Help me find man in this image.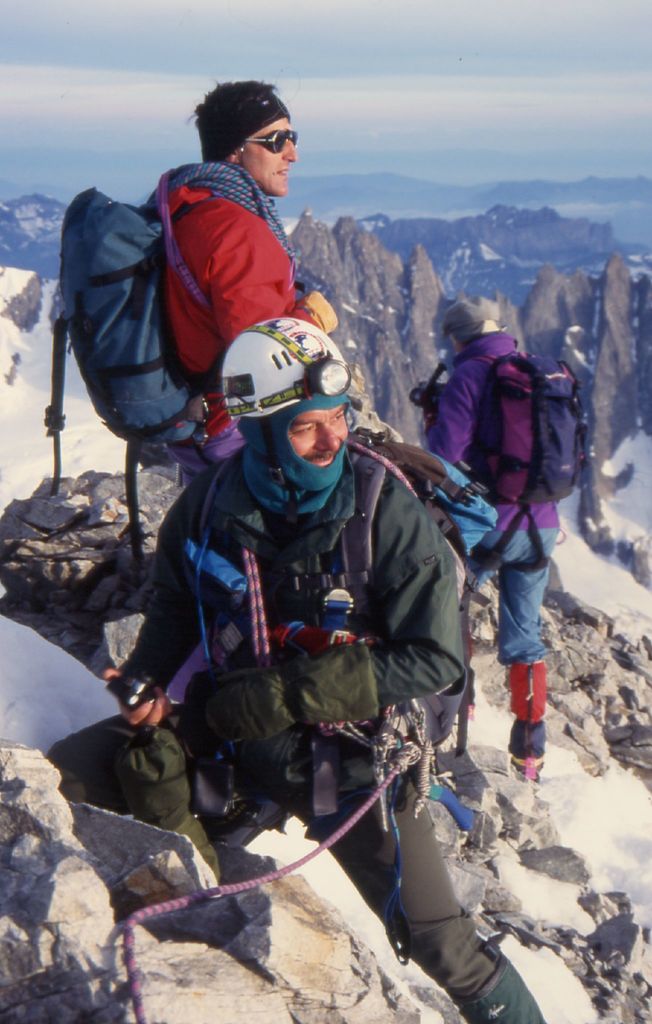
Found it: 428/294/567/779.
